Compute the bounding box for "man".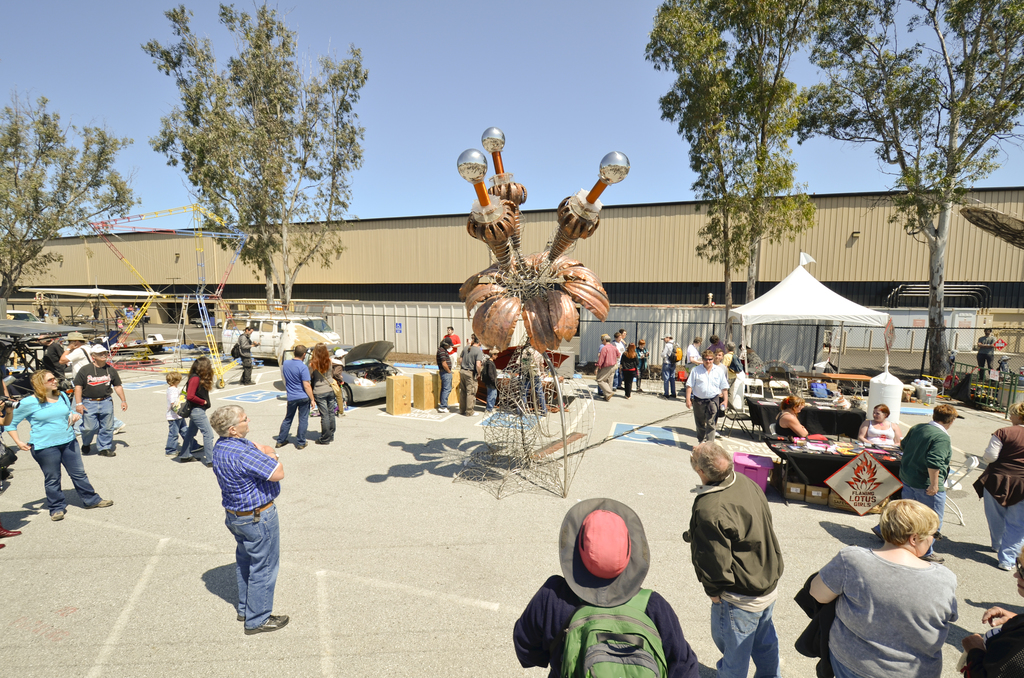
(left=515, top=347, right=546, bottom=412).
